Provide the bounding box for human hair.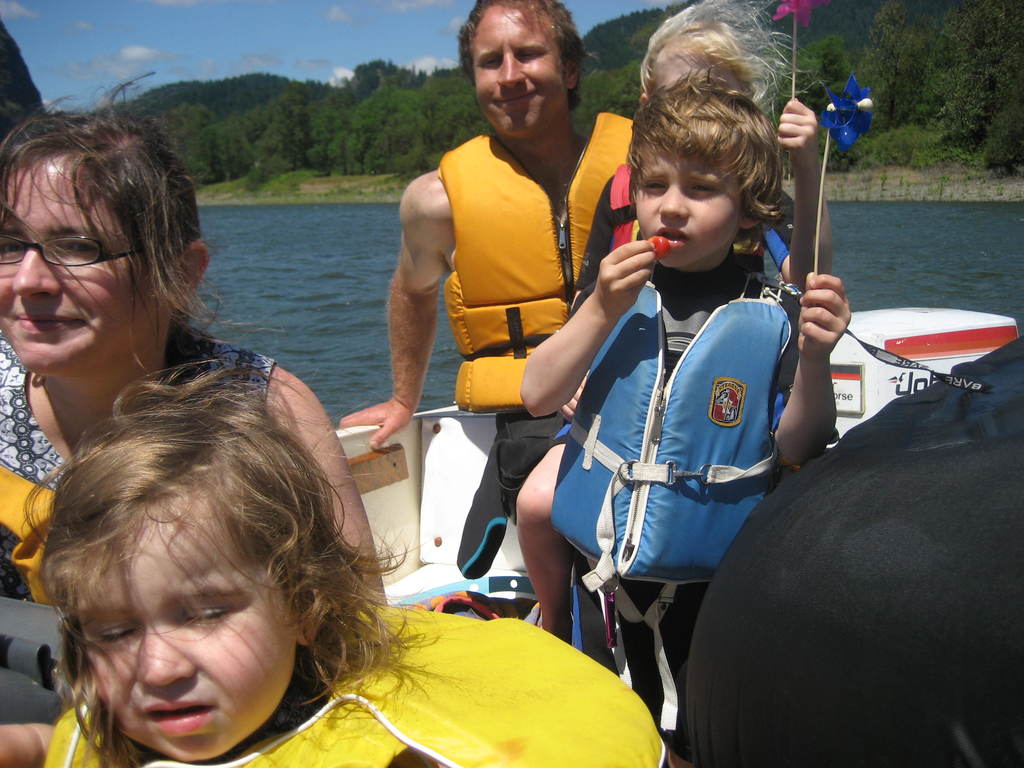
crop(641, 0, 801, 124).
